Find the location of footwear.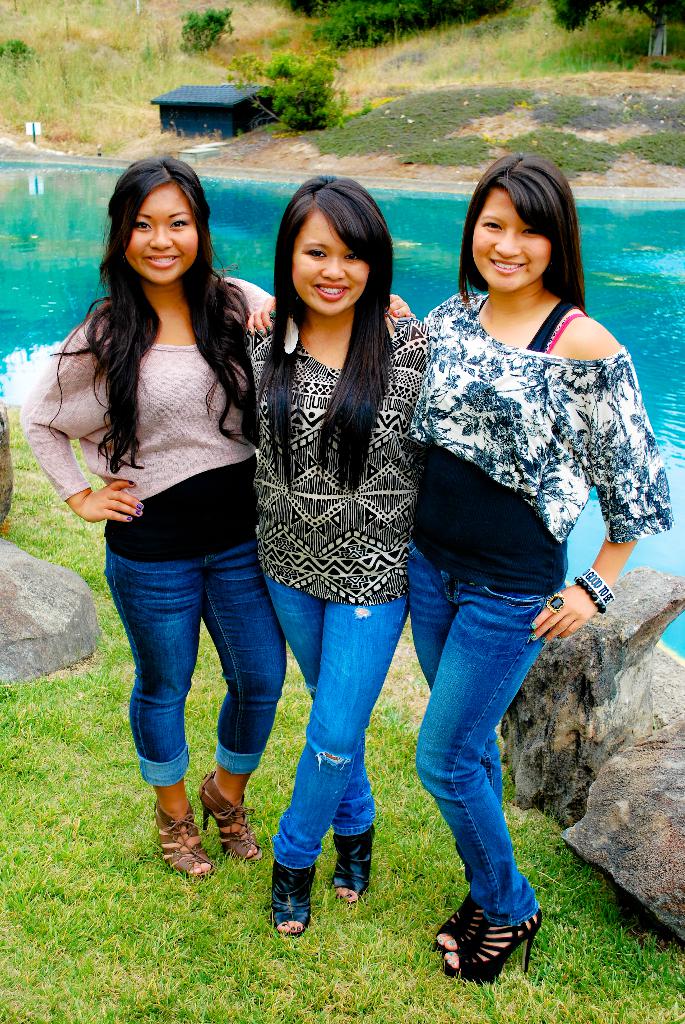
Location: locate(272, 856, 317, 943).
